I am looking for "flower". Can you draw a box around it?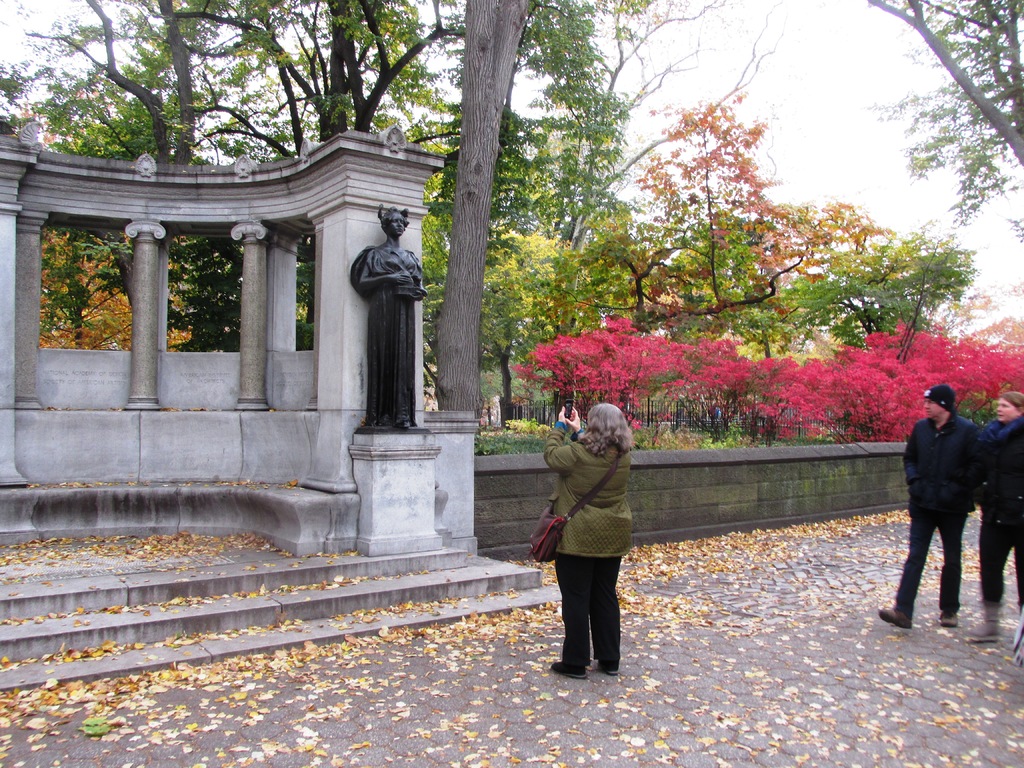
Sure, the bounding box is pyautogui.locateOnScreen(509, 362, 520, 375).
